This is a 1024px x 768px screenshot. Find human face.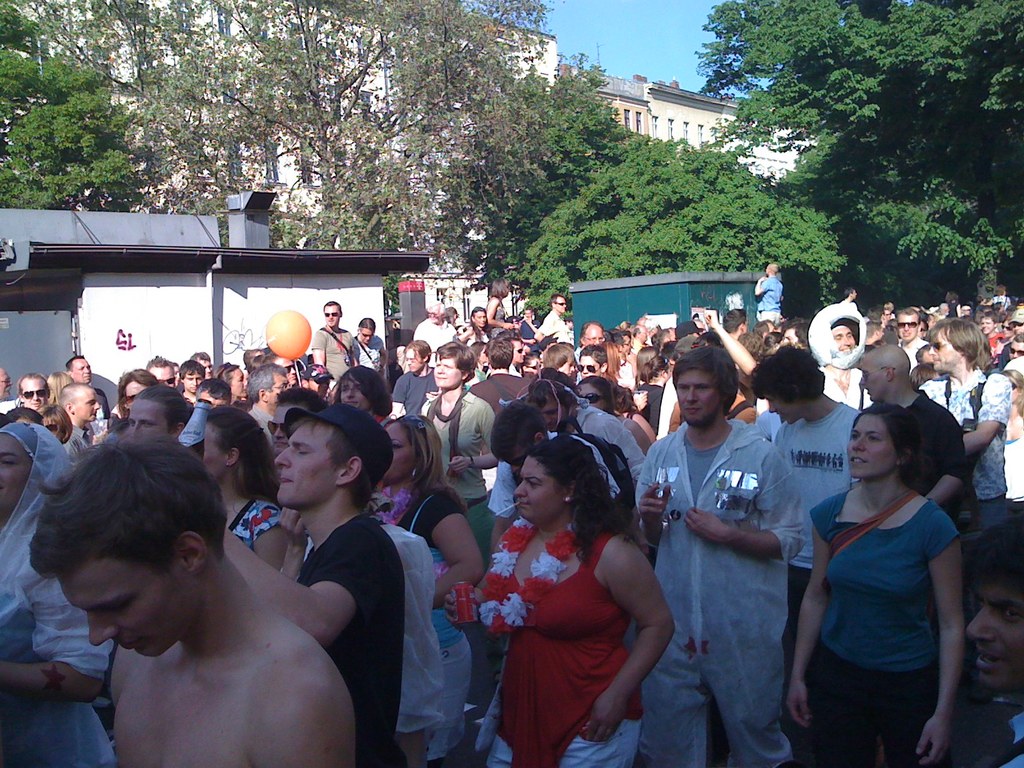
Bounding box: left=276, top=356, right=295, bottom=375.
